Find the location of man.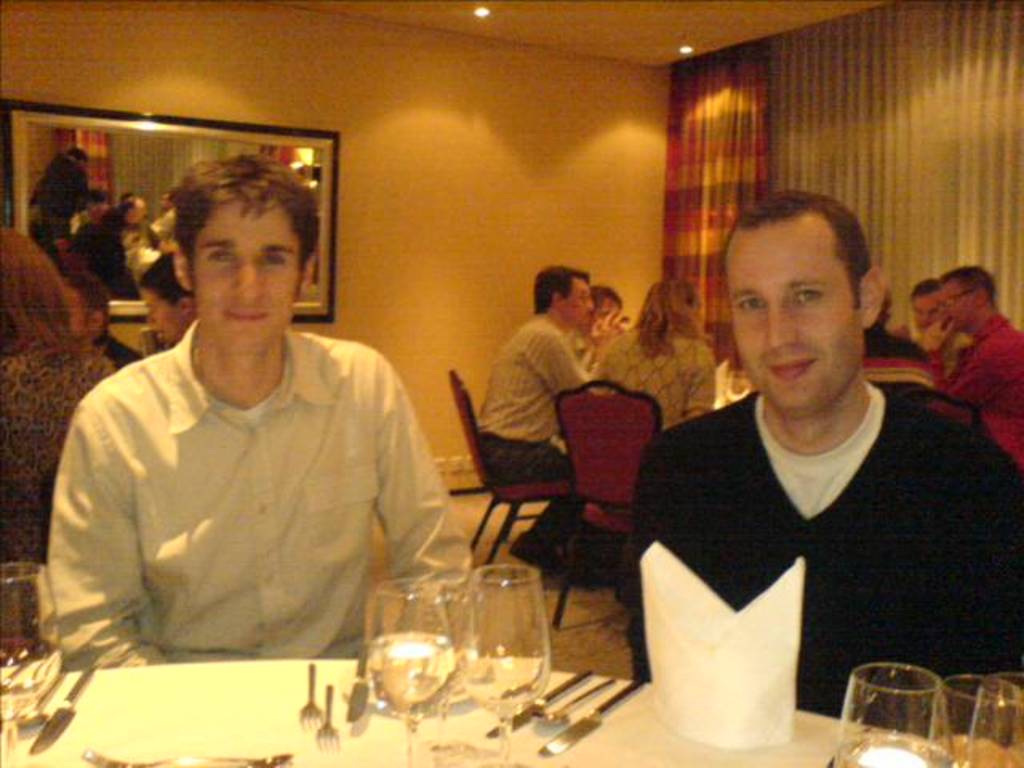
Location: box(622, 192, 1022, 746).
